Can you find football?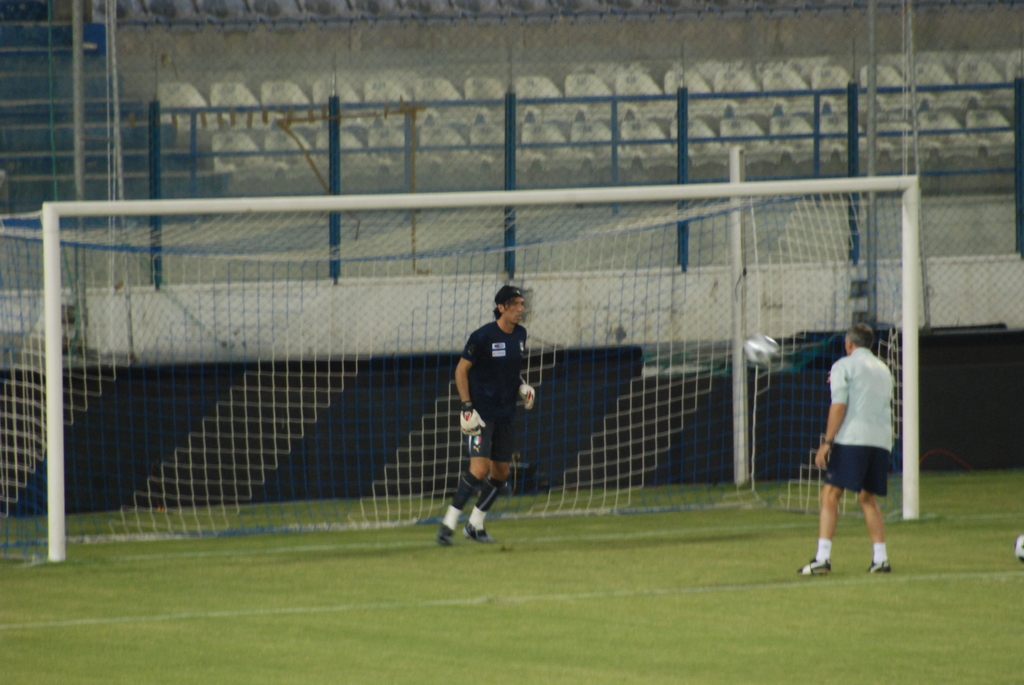
Yes, bounding box: select_region(744, 333, 780, 365).
